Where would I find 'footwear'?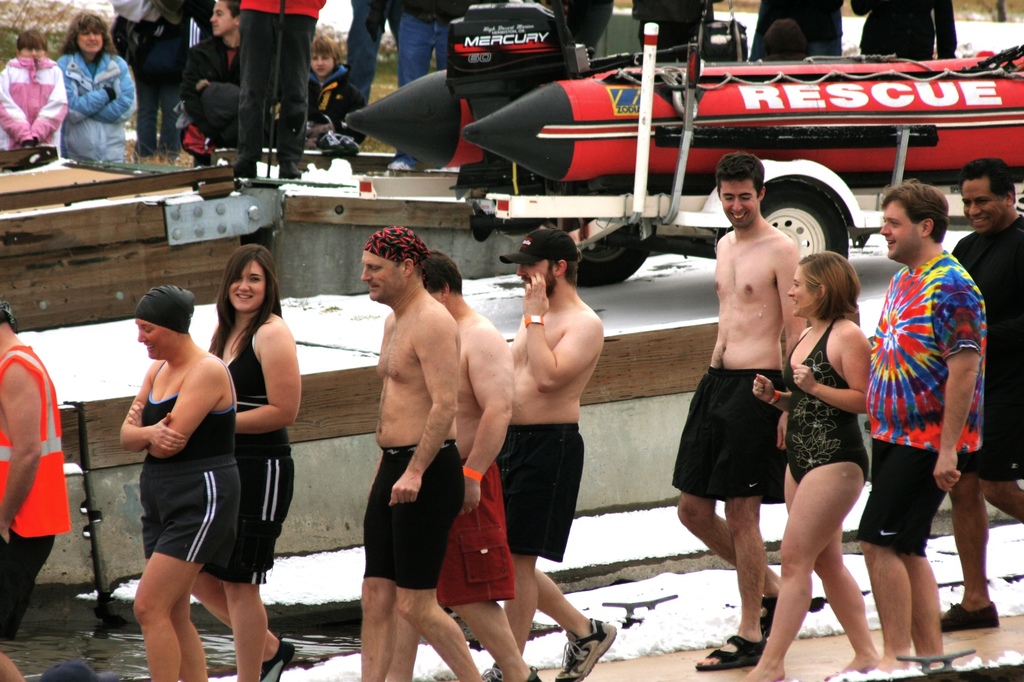
At Rect(941, 599, 998, 632).
